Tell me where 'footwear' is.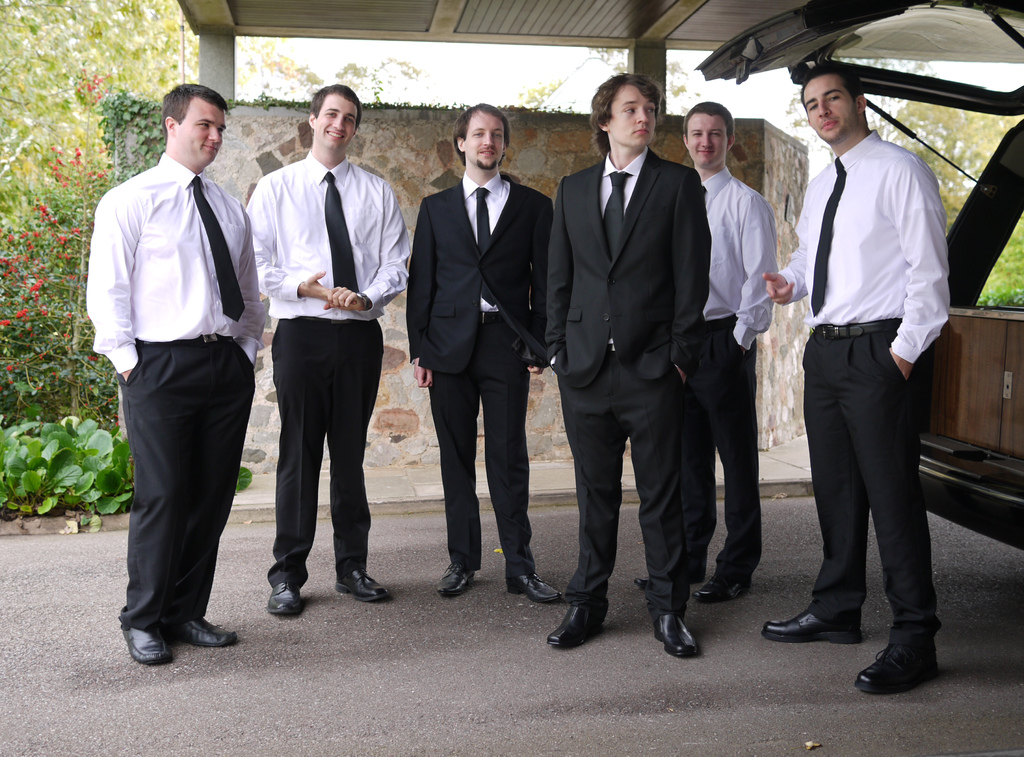
'footwear' is at [180,615,239,646].
